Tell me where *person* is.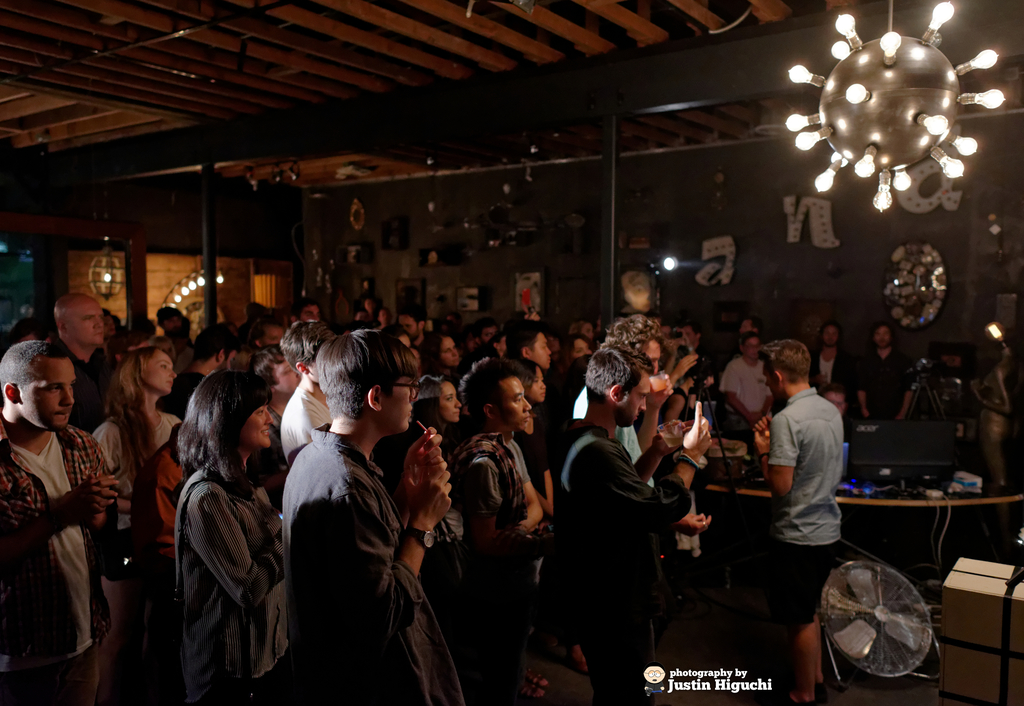
*person* is at select_region(175, 365, 288, 705).
